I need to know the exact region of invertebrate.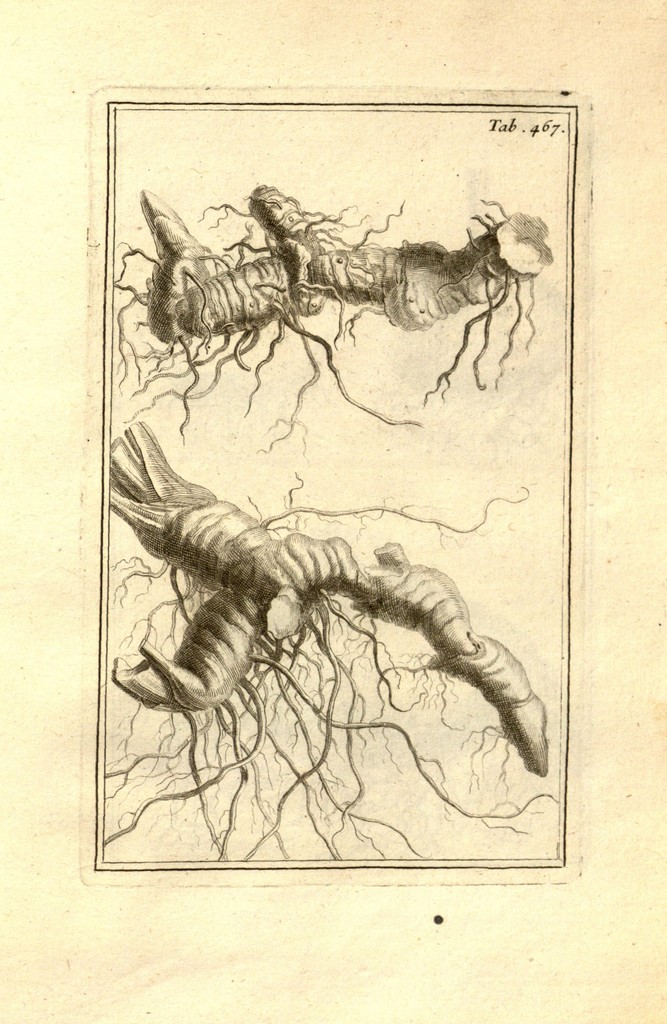
Region: [112, 187, 548, 447].
